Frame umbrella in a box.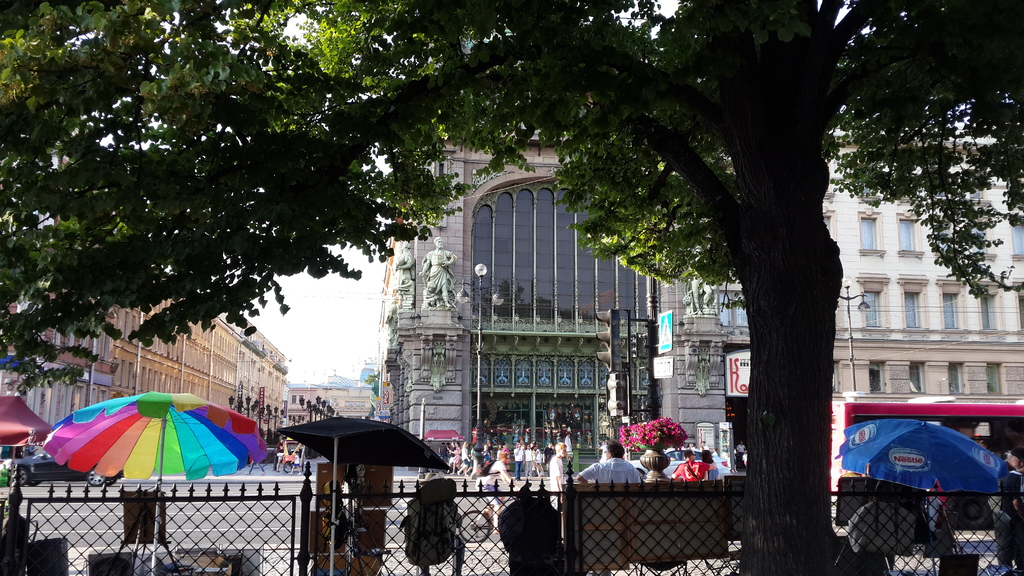
[x1=833, y1=422, x2=1008, y2=574].
